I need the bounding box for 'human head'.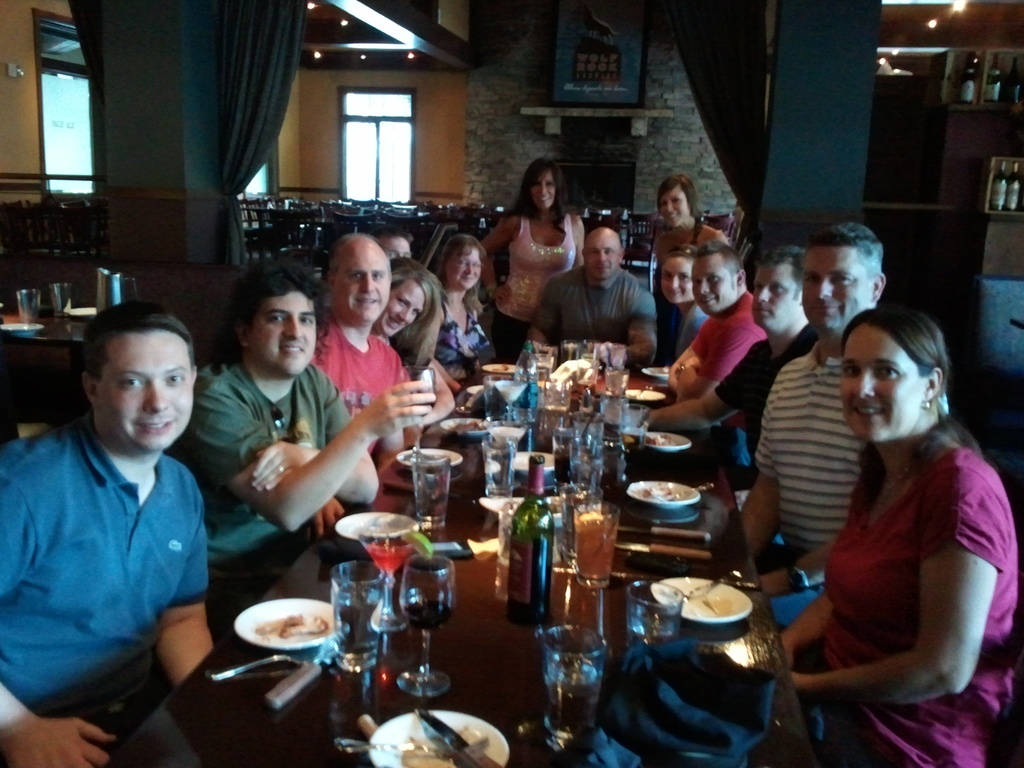
Here it is: l=323, t=232, r=394, b=326.
